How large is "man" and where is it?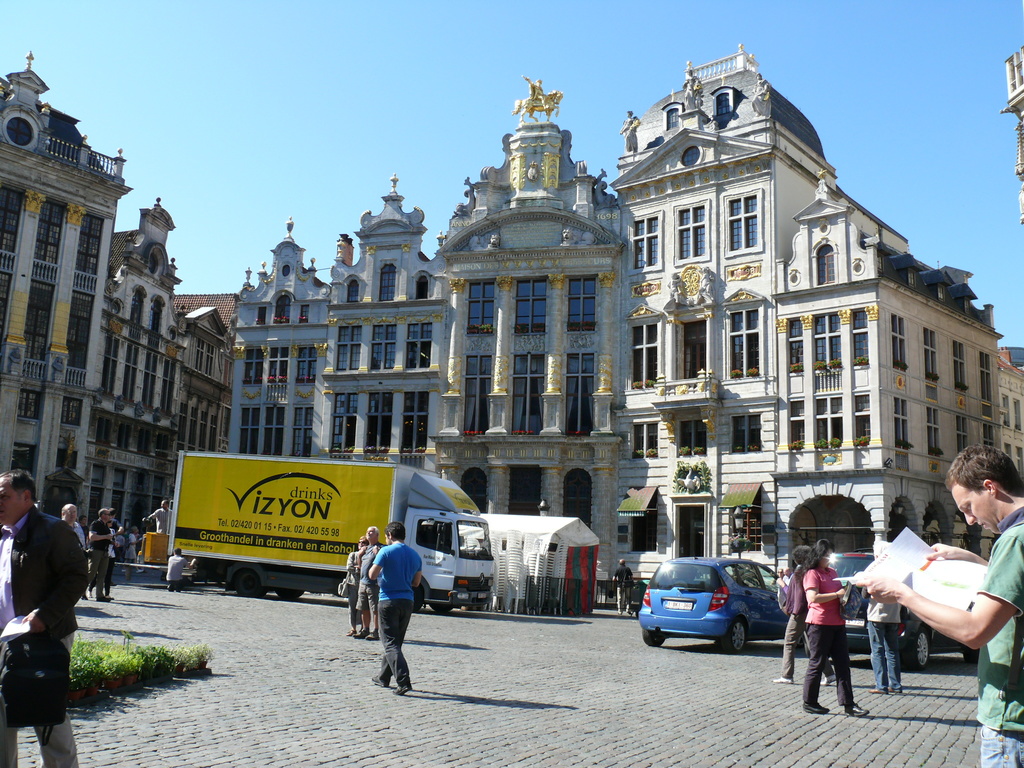
Bounding box: pyautogui.locateOnScreen(86, 511, 113, 604).
